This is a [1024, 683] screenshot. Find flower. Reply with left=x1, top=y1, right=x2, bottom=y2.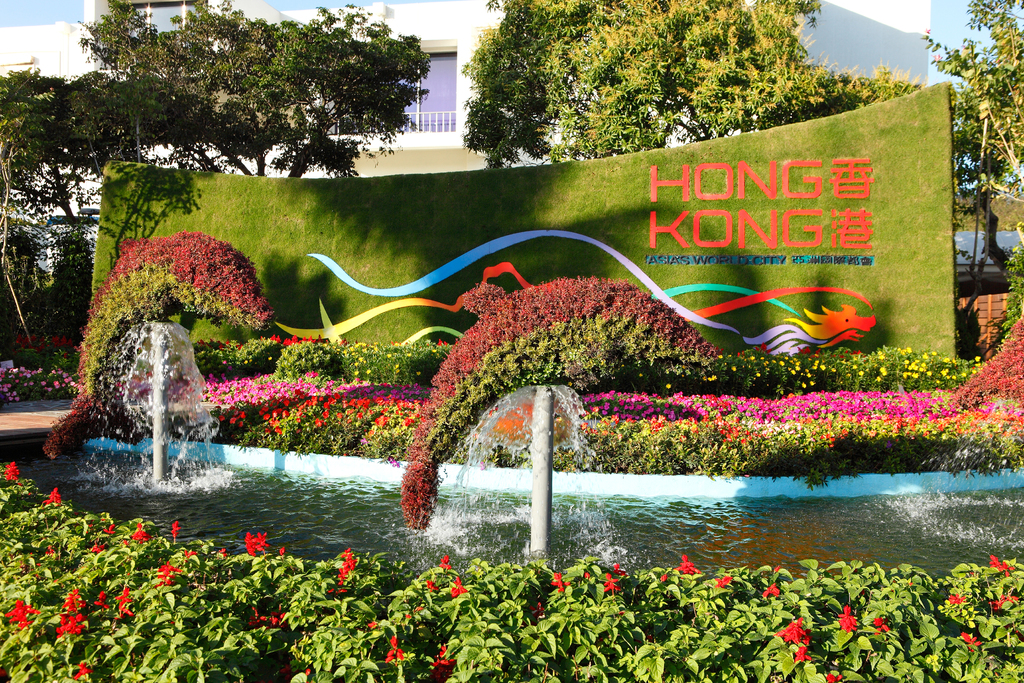
left=65, top=588, right=76, bottom=605.
